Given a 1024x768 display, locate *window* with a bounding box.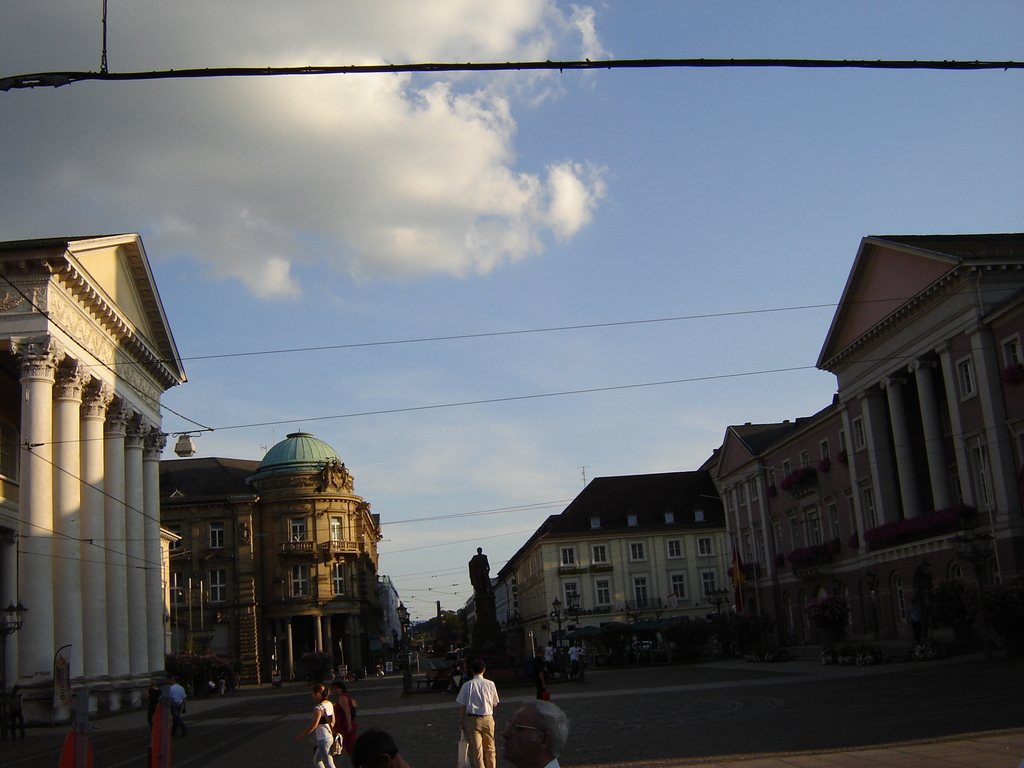
Located: [x1=287, y1=516, x2=304, y2=547].
